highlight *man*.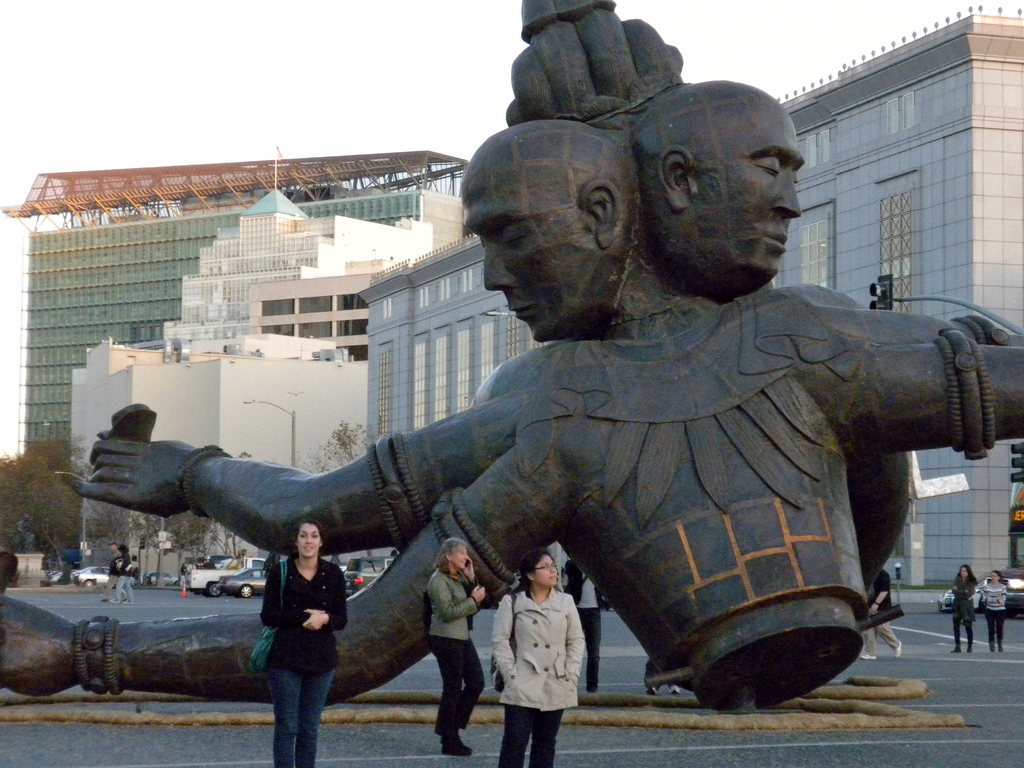
Highlighted region: select_region(860, 573, 904, 664).
